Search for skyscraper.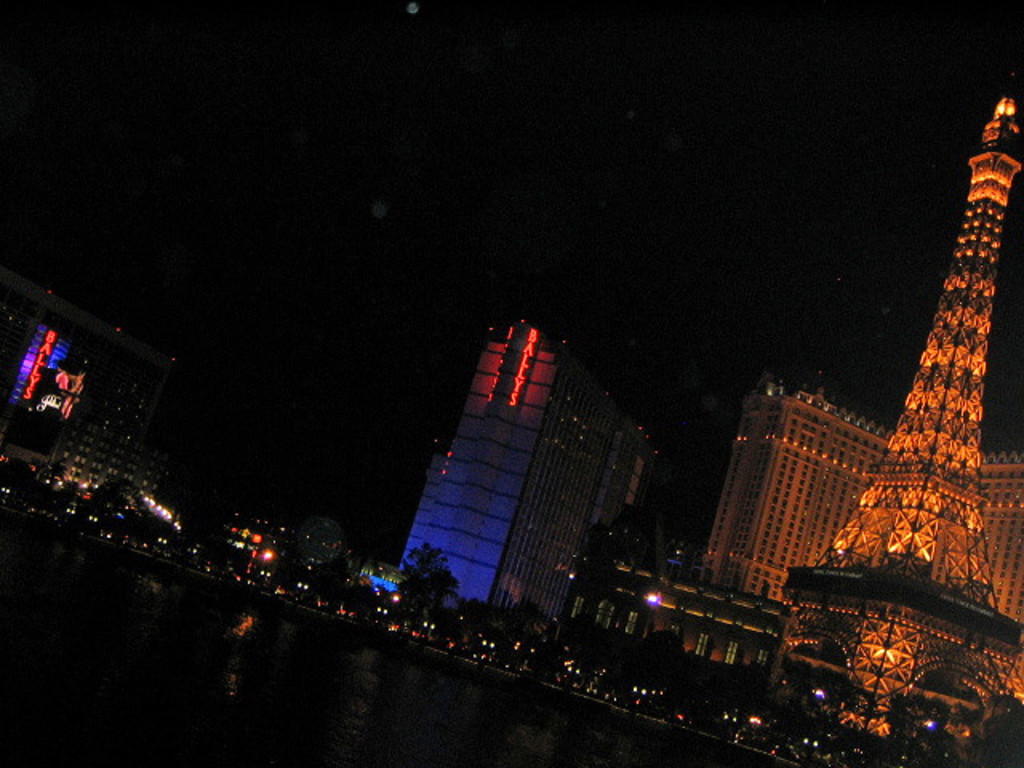
Found at bbox(786, 45, 1019, 728).
